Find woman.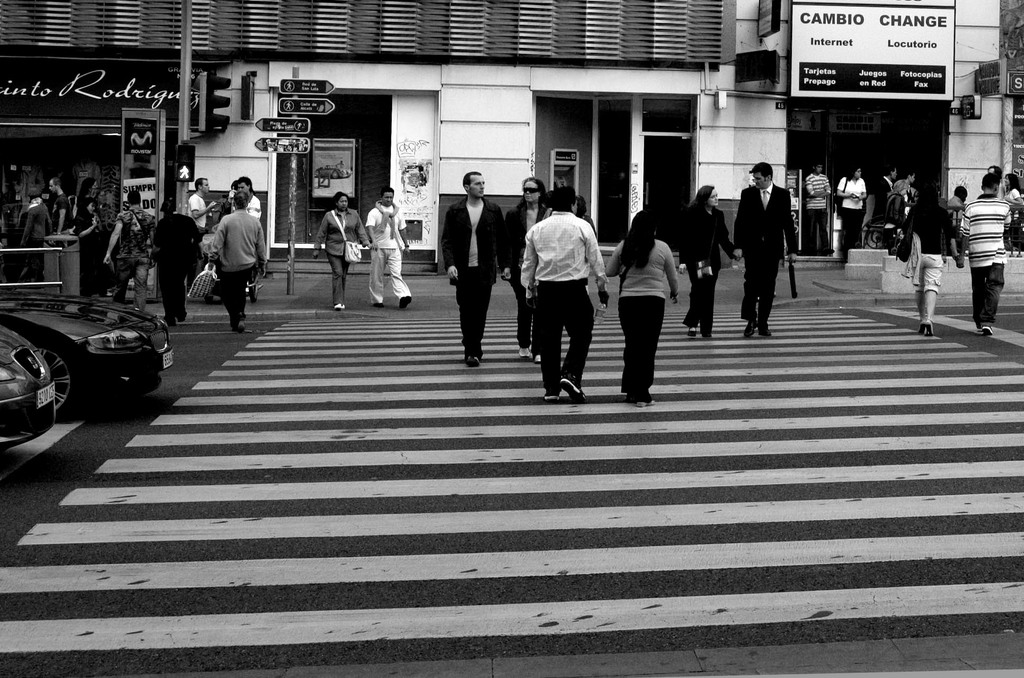
region(509, 175, 554, 359).
